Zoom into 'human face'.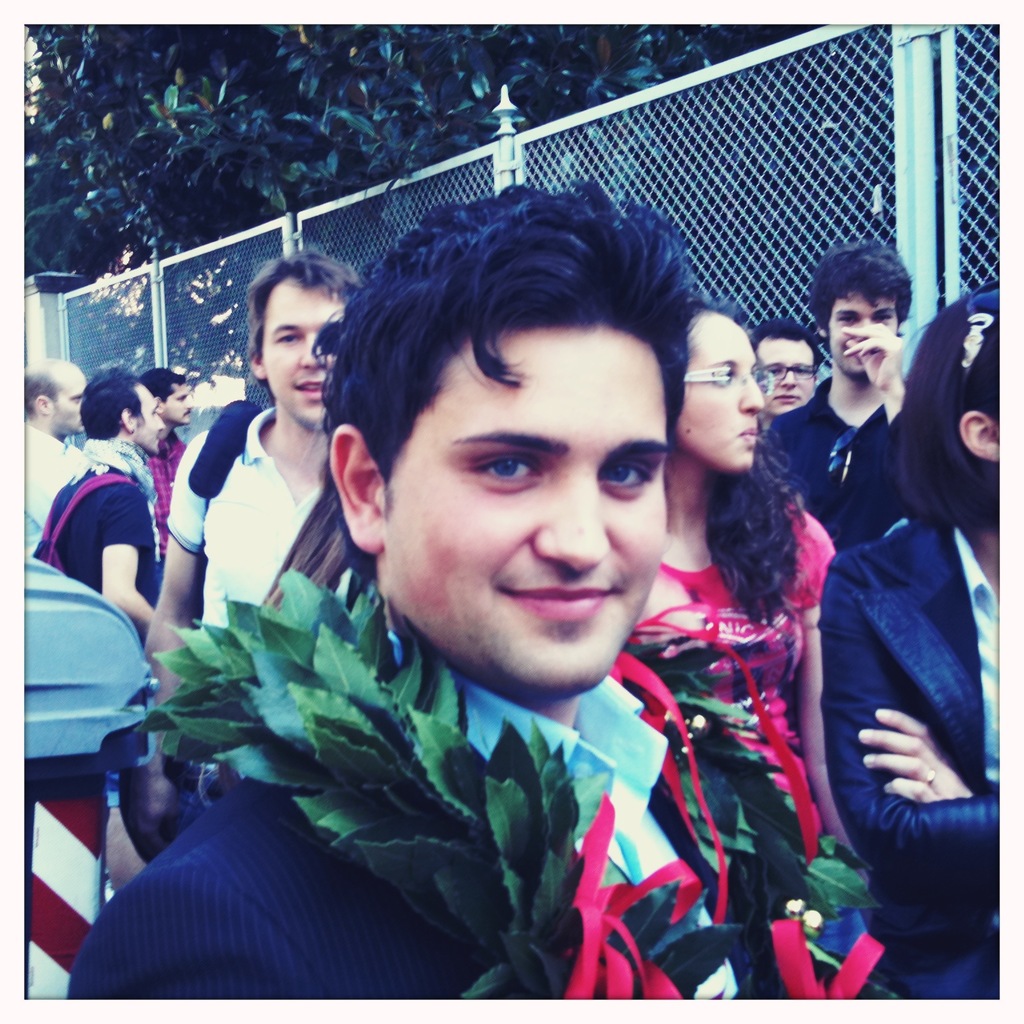
Zoom target: <box>61,382,87,433</box>.
